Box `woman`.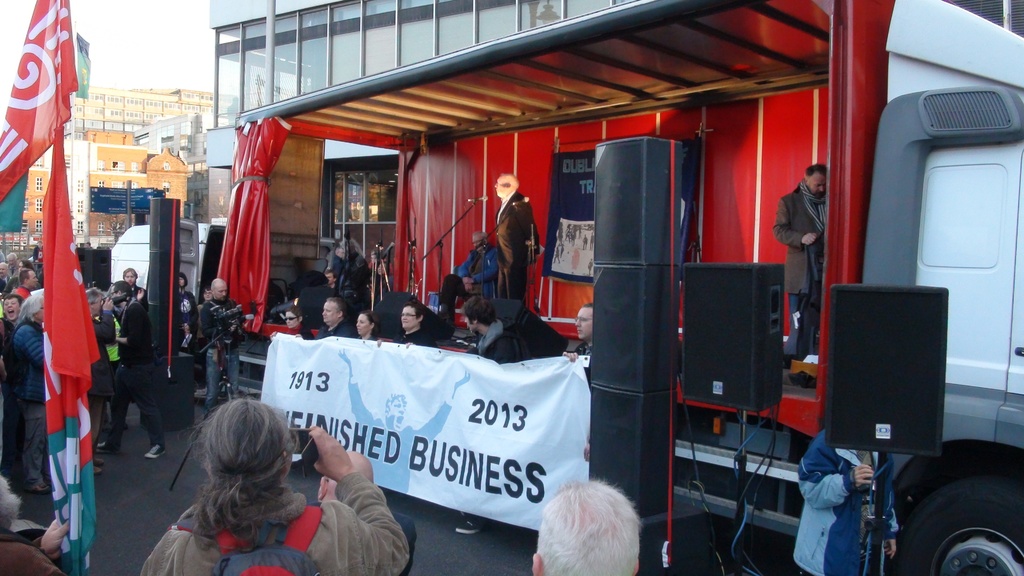
left=143, top=394, right=402, bottom=568.
